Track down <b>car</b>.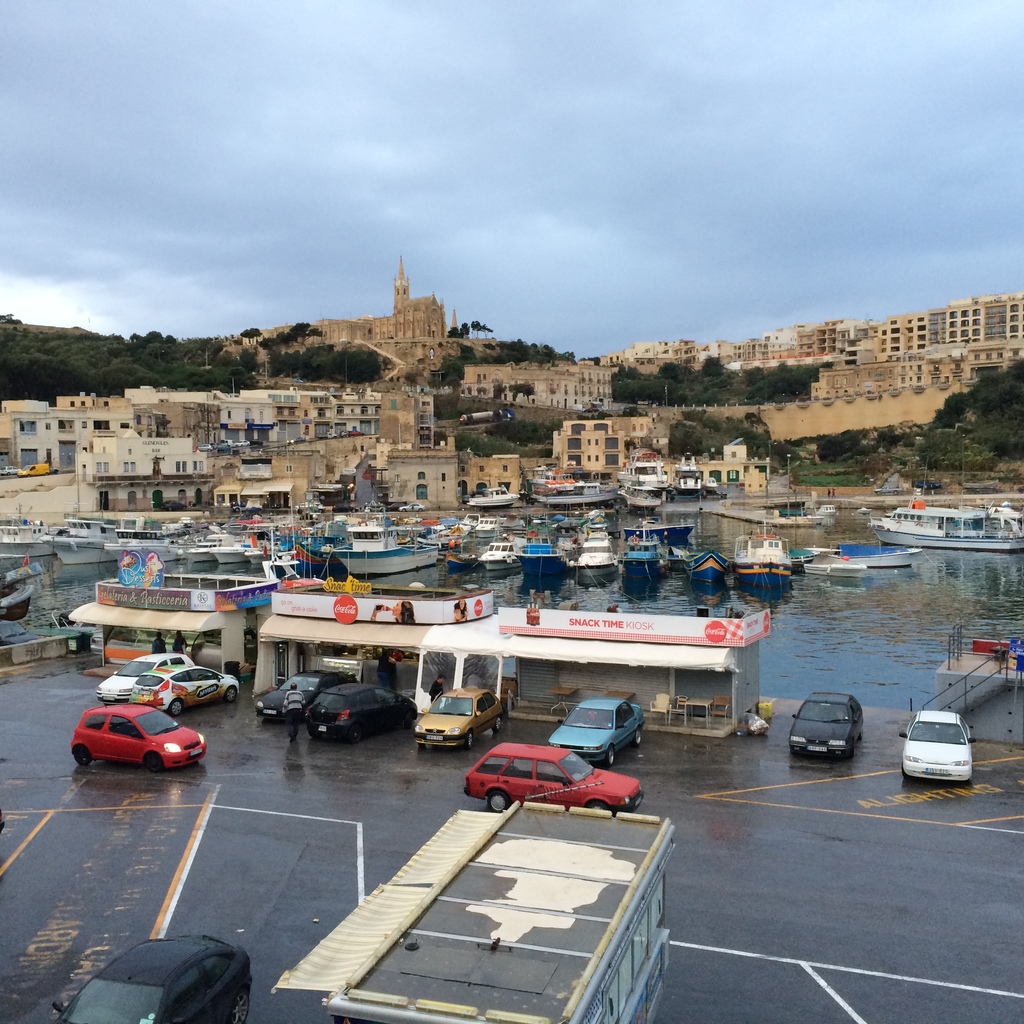
Tracked to region(101, 652, 191, 705).
